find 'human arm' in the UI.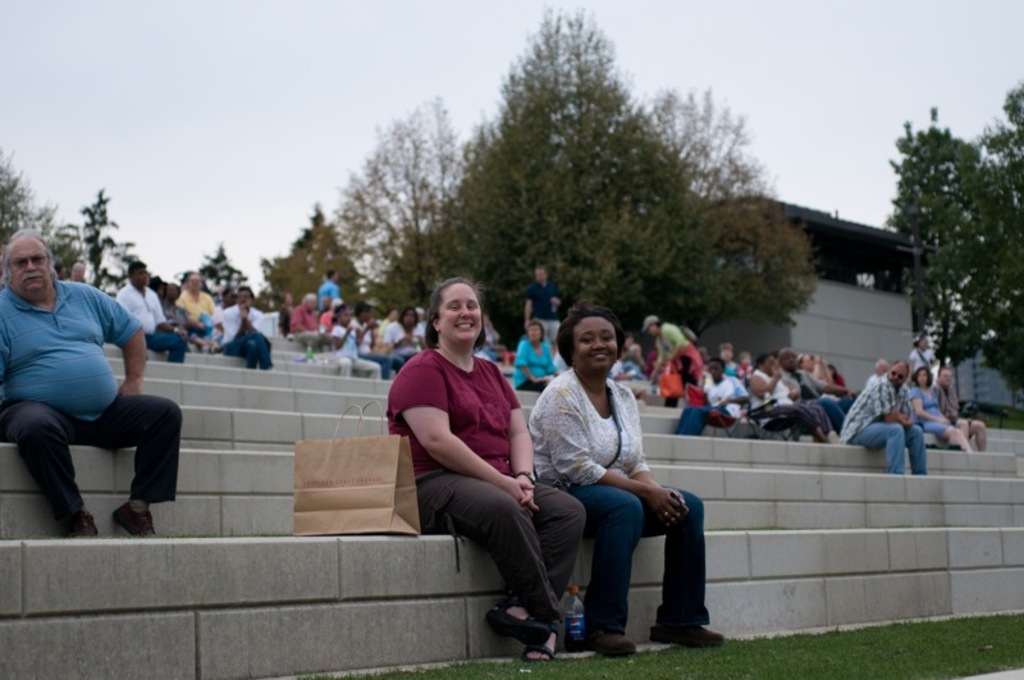
UI element at <region>662, 318, 687, 361</region>.
